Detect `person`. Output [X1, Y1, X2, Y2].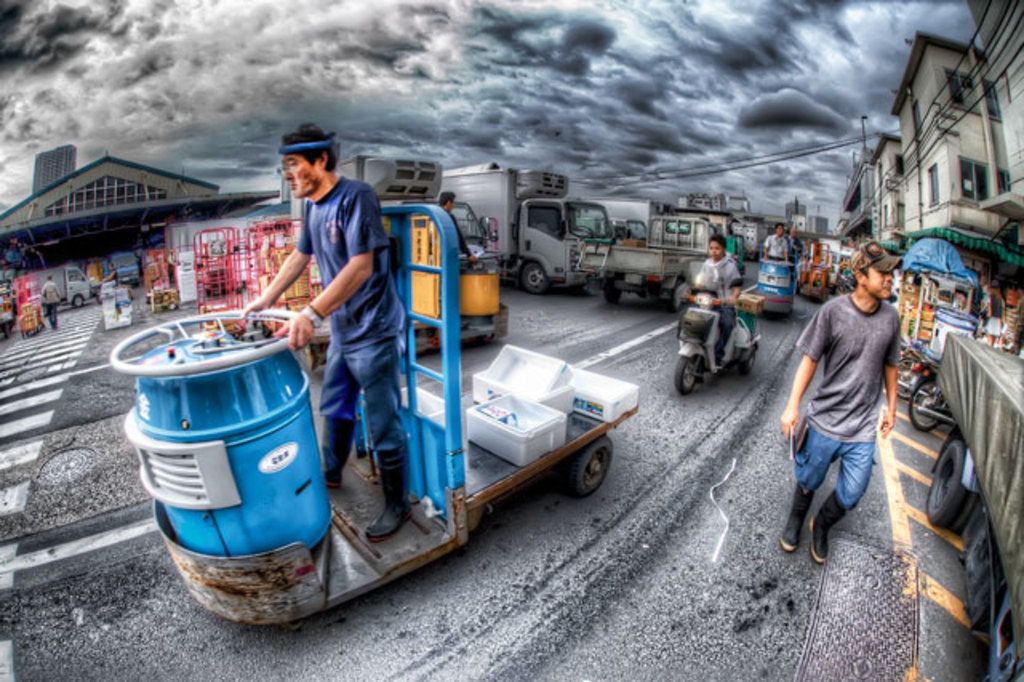
[46, 274, 64, 322].
